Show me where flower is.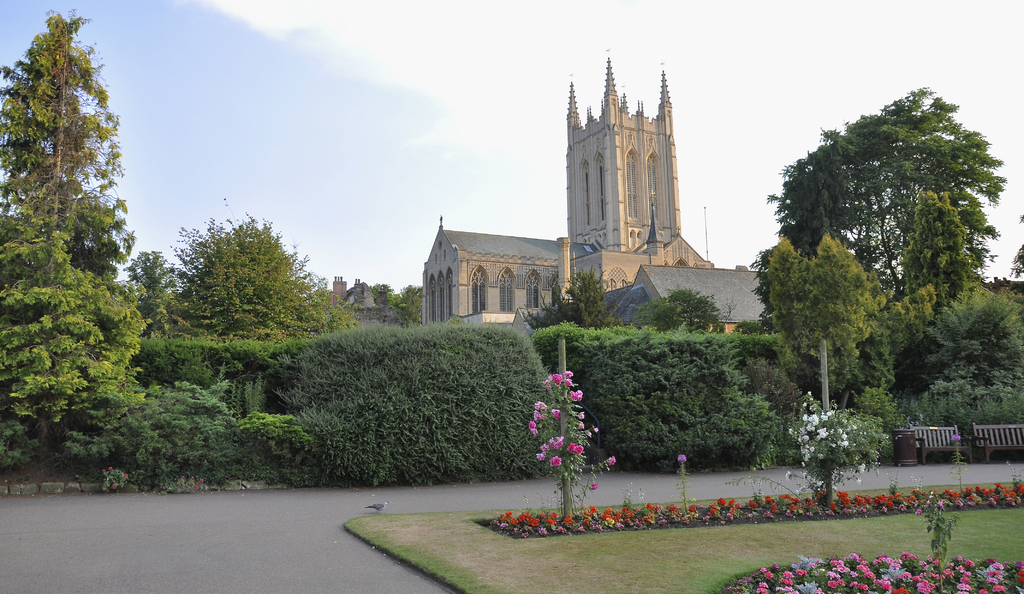
flower is at (x1=595, y1=425, x2=598, y2=433).
